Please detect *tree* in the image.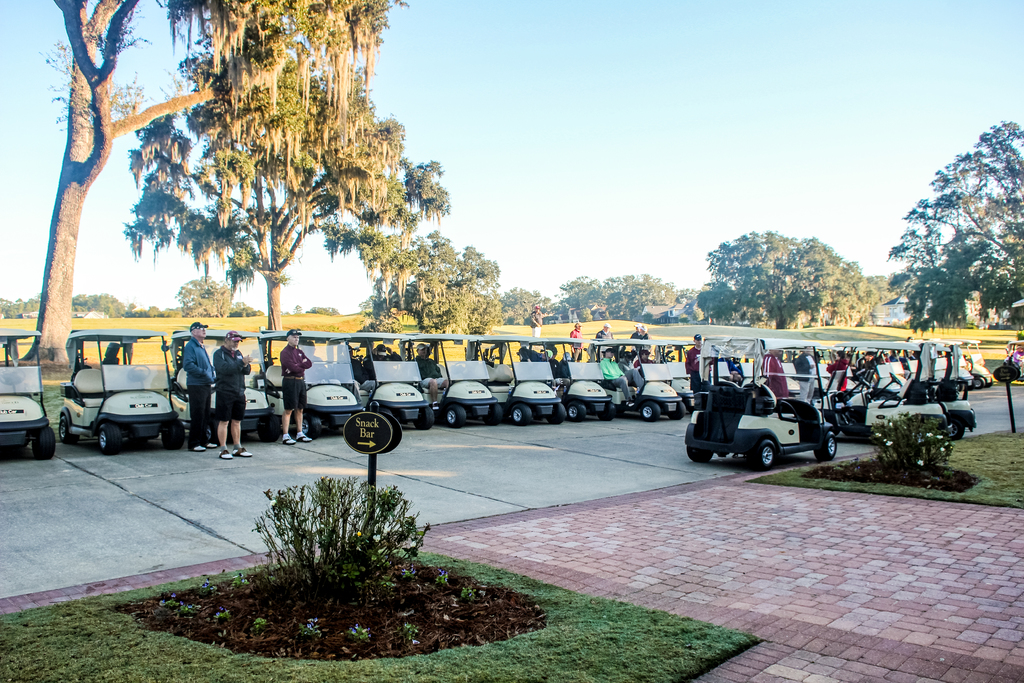
bbox=(563, 276, 698, 335).
